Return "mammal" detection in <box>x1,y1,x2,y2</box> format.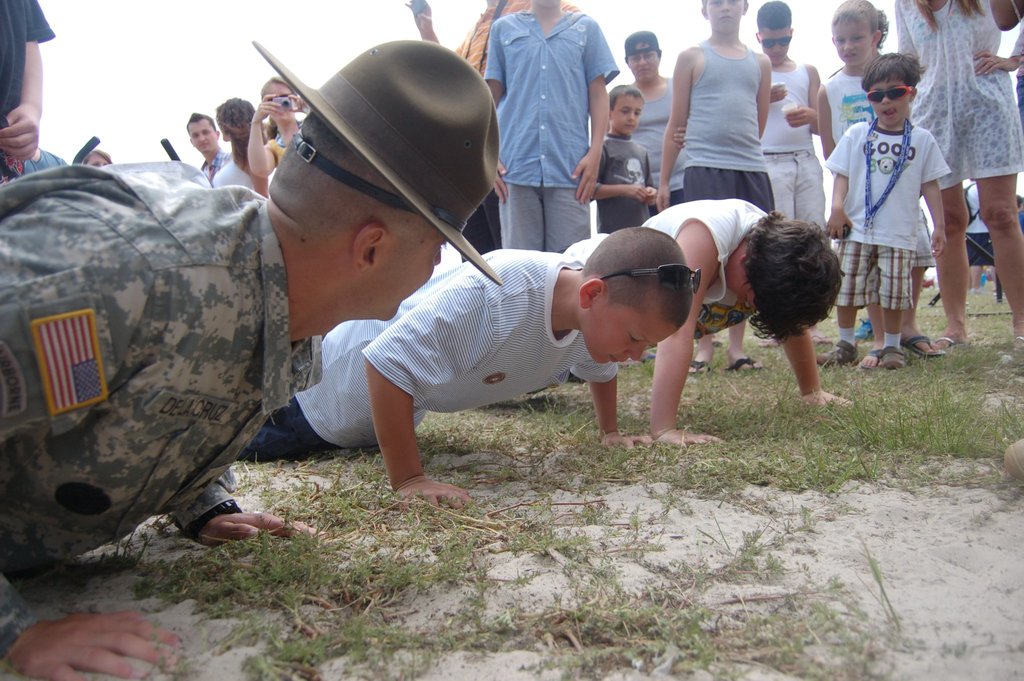
<box>86,151,113,167</box>.
